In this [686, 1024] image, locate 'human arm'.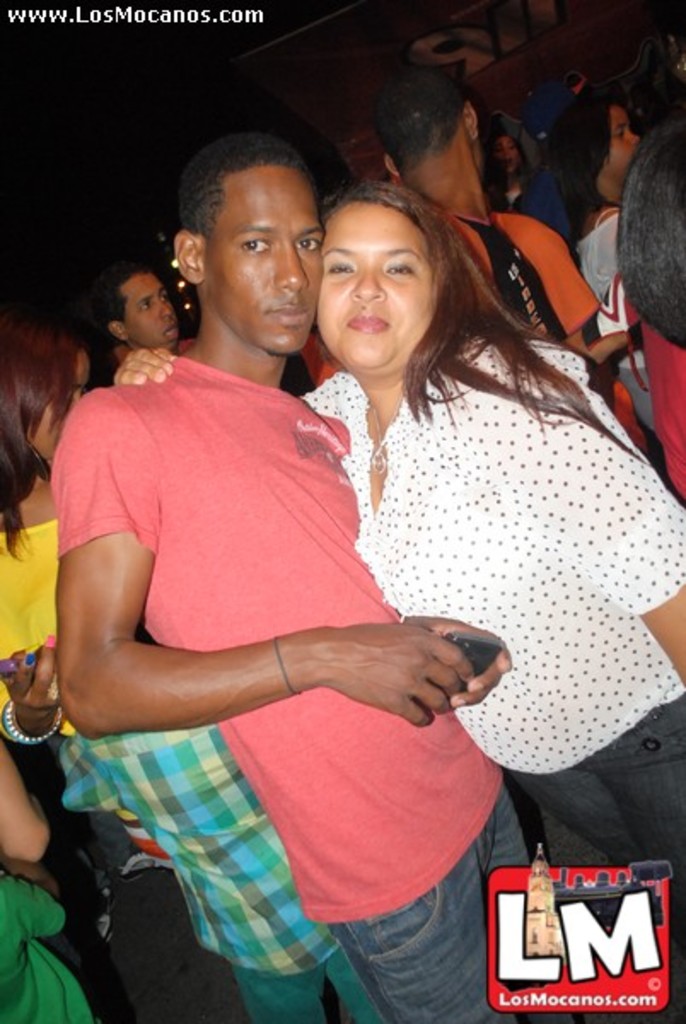
Bounding box: {"x1": 0, "y1": 638, "x2": 73, "y2": 751}.
